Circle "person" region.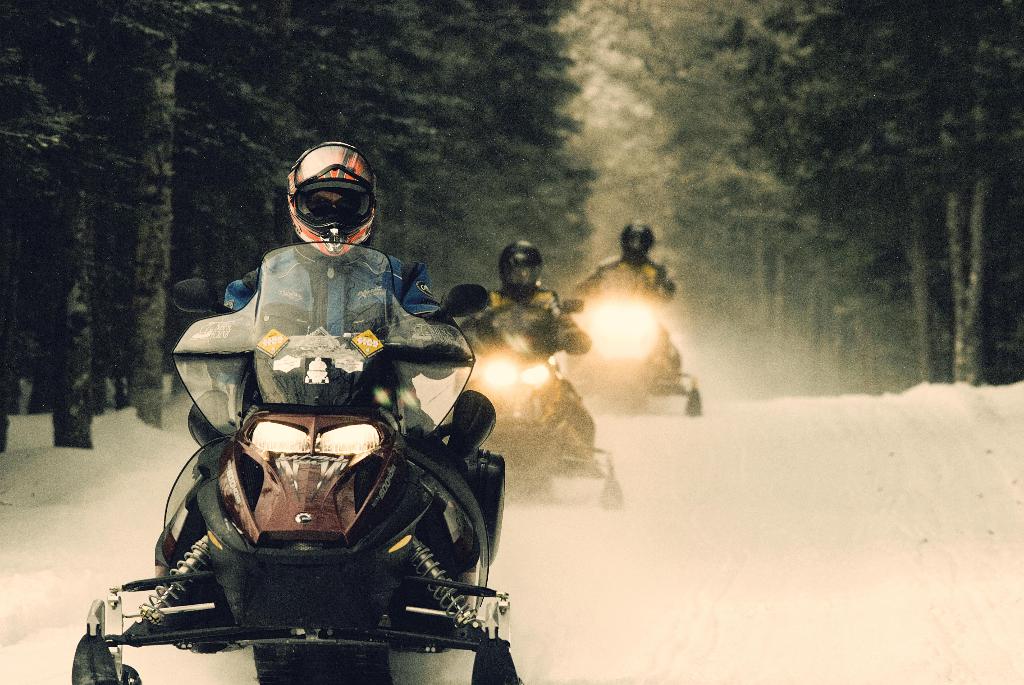
Region: 476:238:588:400.
